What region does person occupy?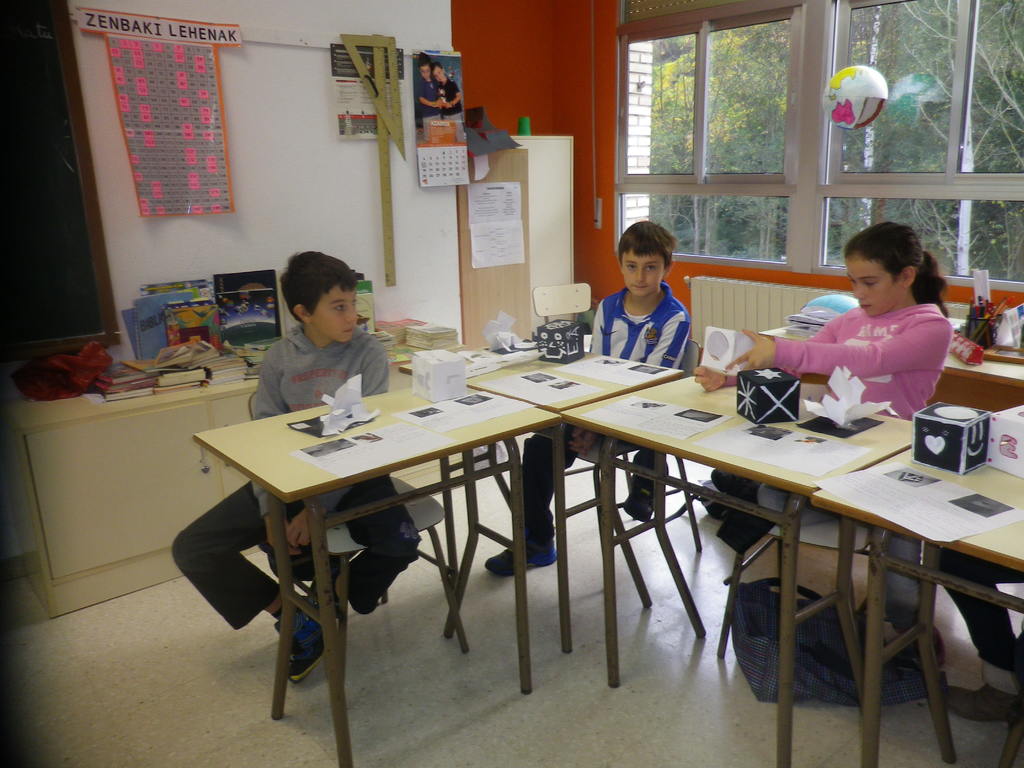
x1=166 y1=246 x2=437 y2=687.
